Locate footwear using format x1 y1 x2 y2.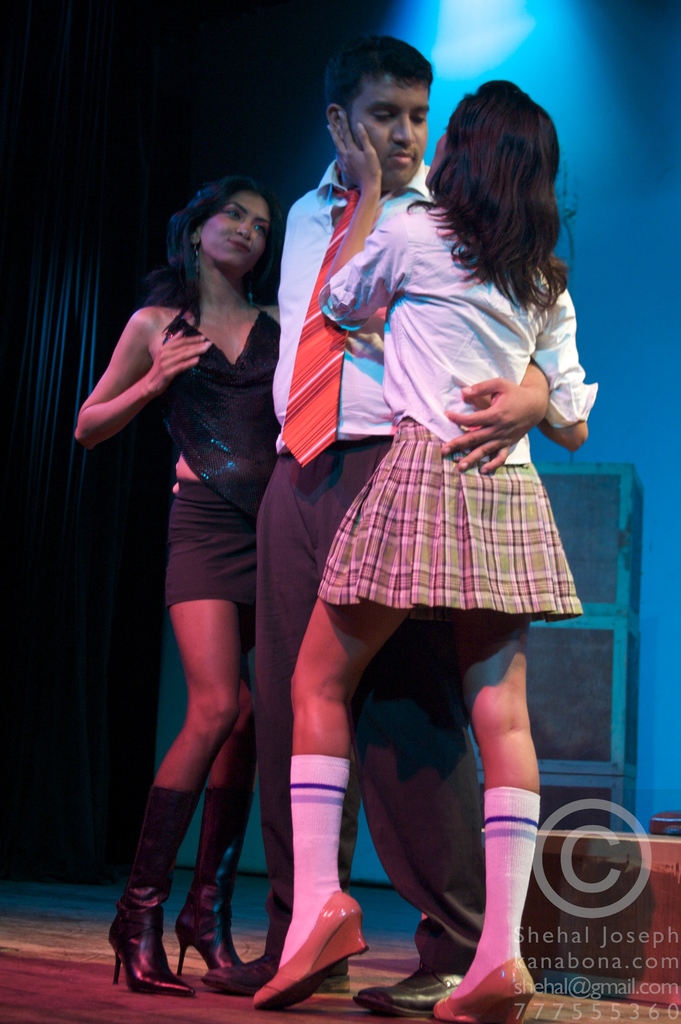
240 870 374 1007.
